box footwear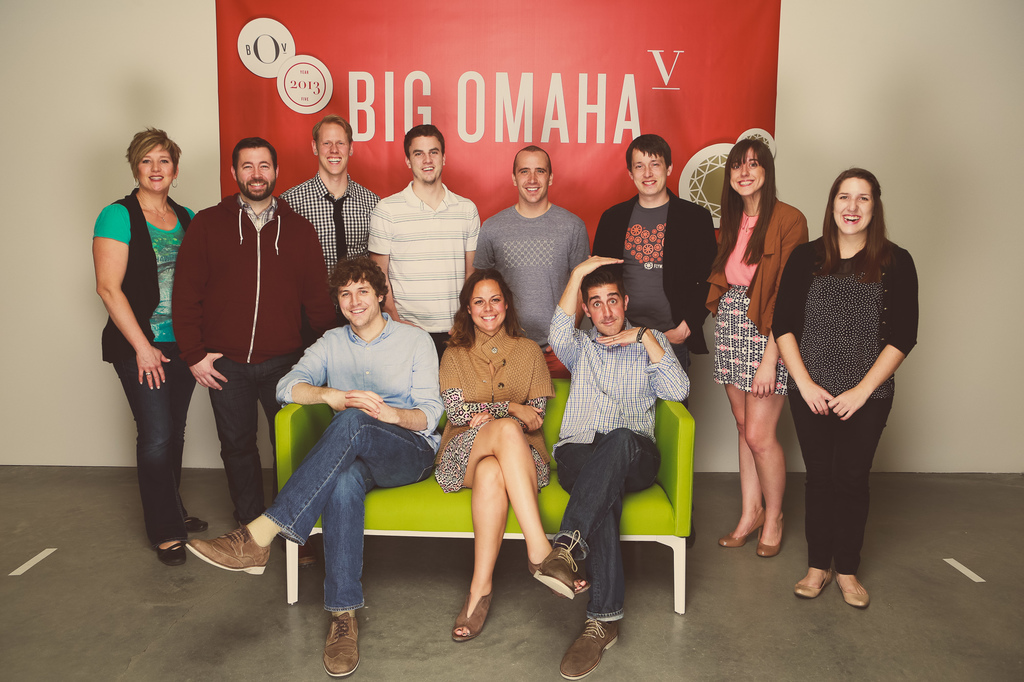
rect(450, 589, 493, 646)
